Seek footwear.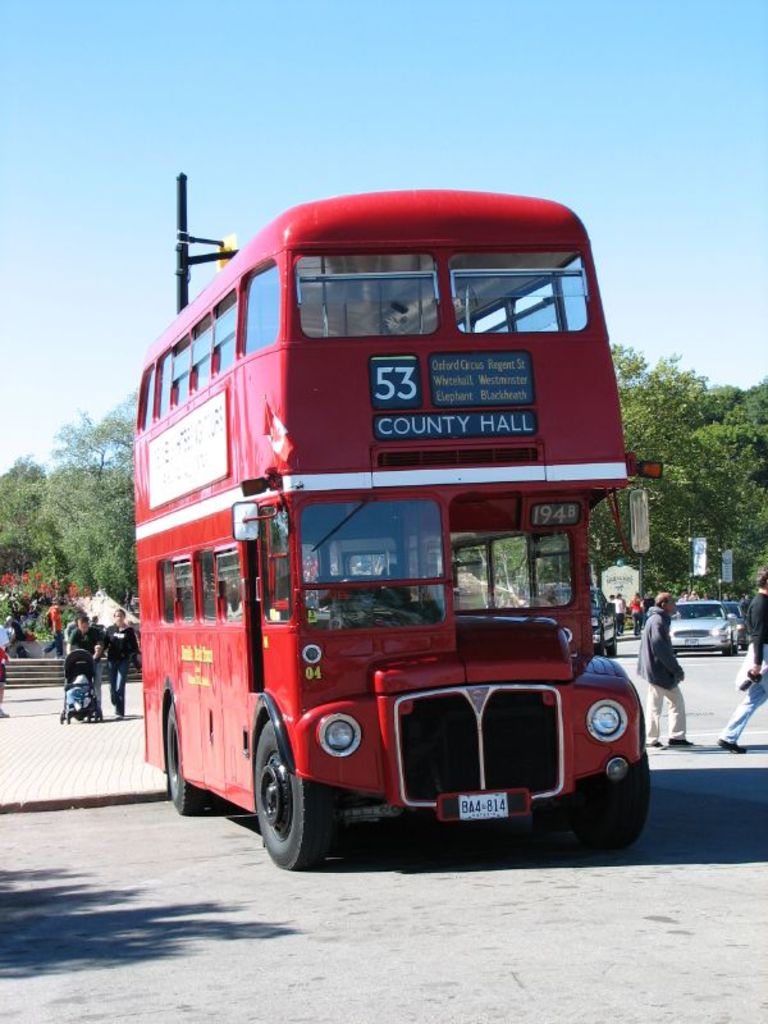
pyautogui.locateOnScreen(717, 736, 740, 755).
